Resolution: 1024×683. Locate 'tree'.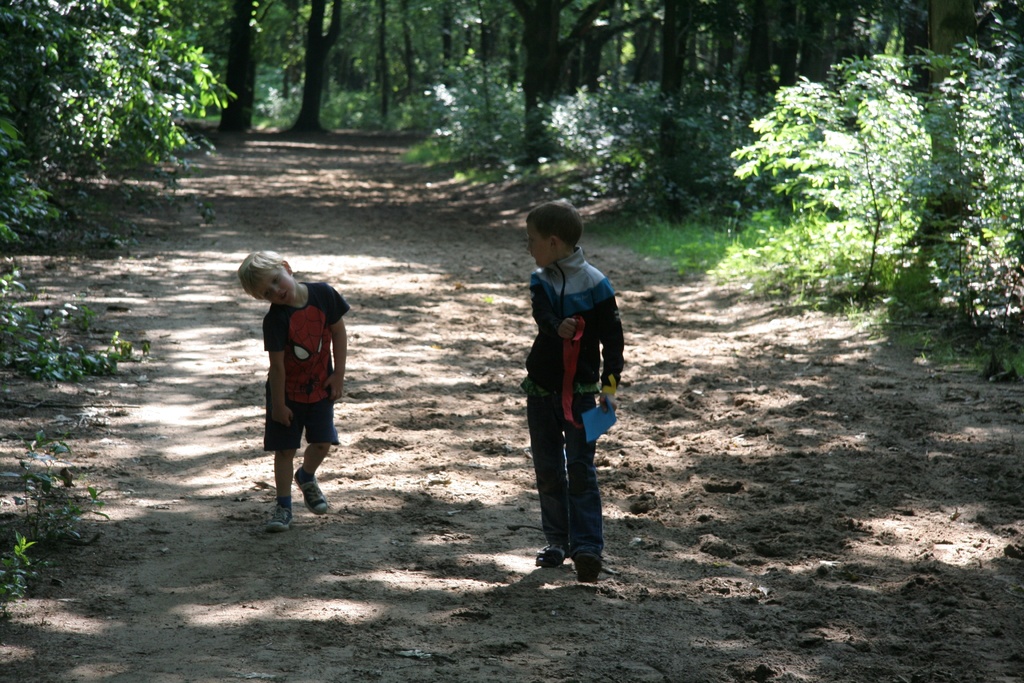
pyautogui.locateOnScreen(217, 0, 253, 131).
